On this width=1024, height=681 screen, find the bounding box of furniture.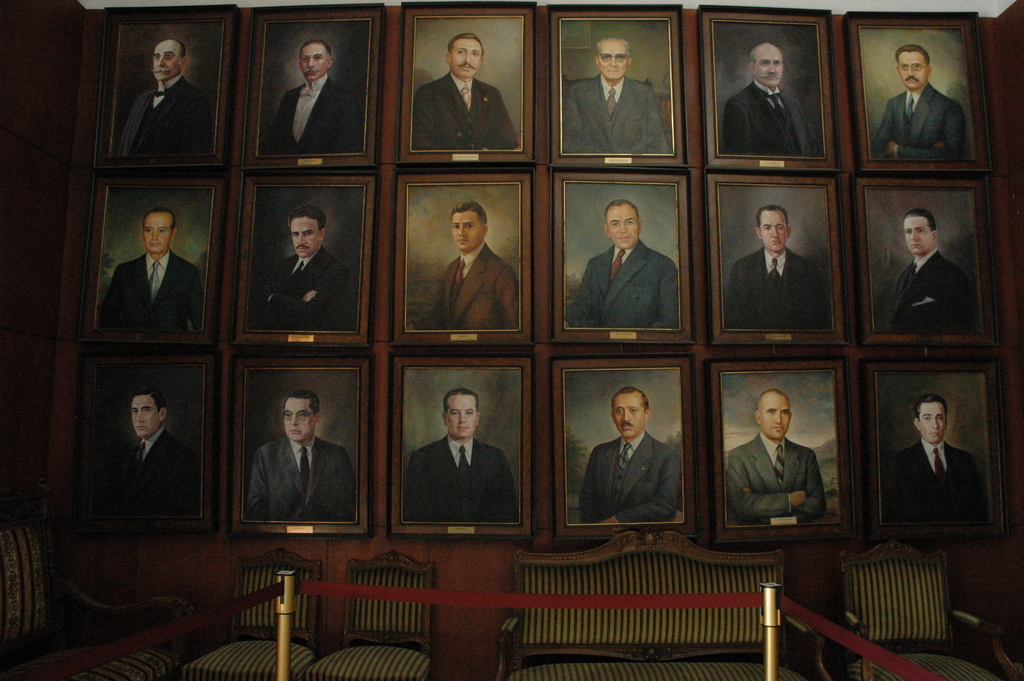
Bounding box: detection(834, 537, 1023, 680).
